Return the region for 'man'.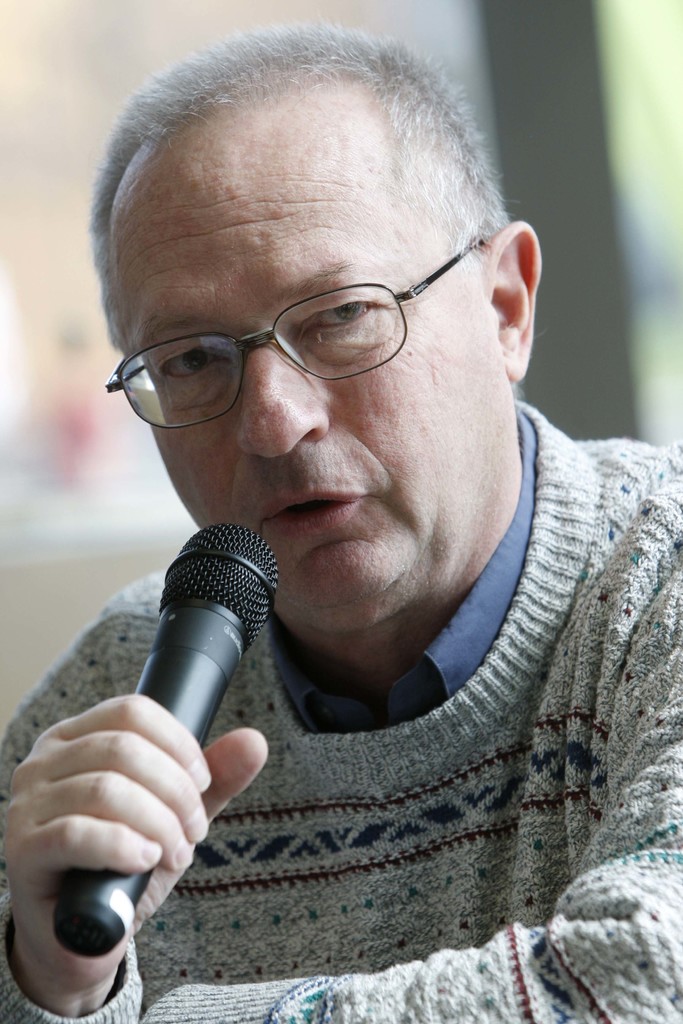
detection(0, 0, 682, 948).
